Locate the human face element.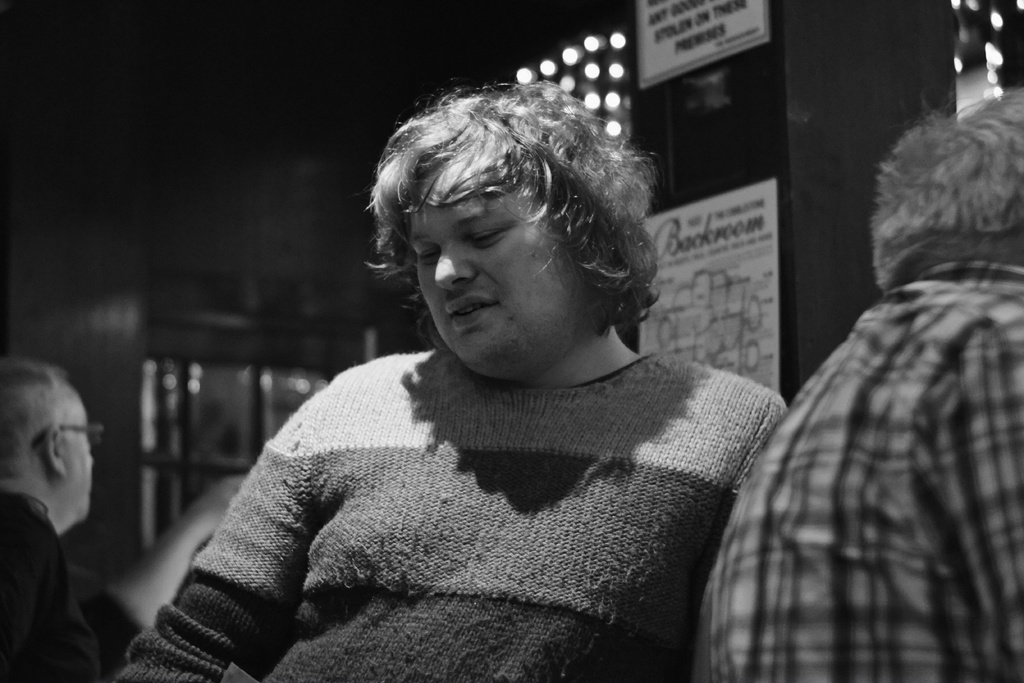
Element bbox: x1=68 y1=388 x2=101 y2=513.
